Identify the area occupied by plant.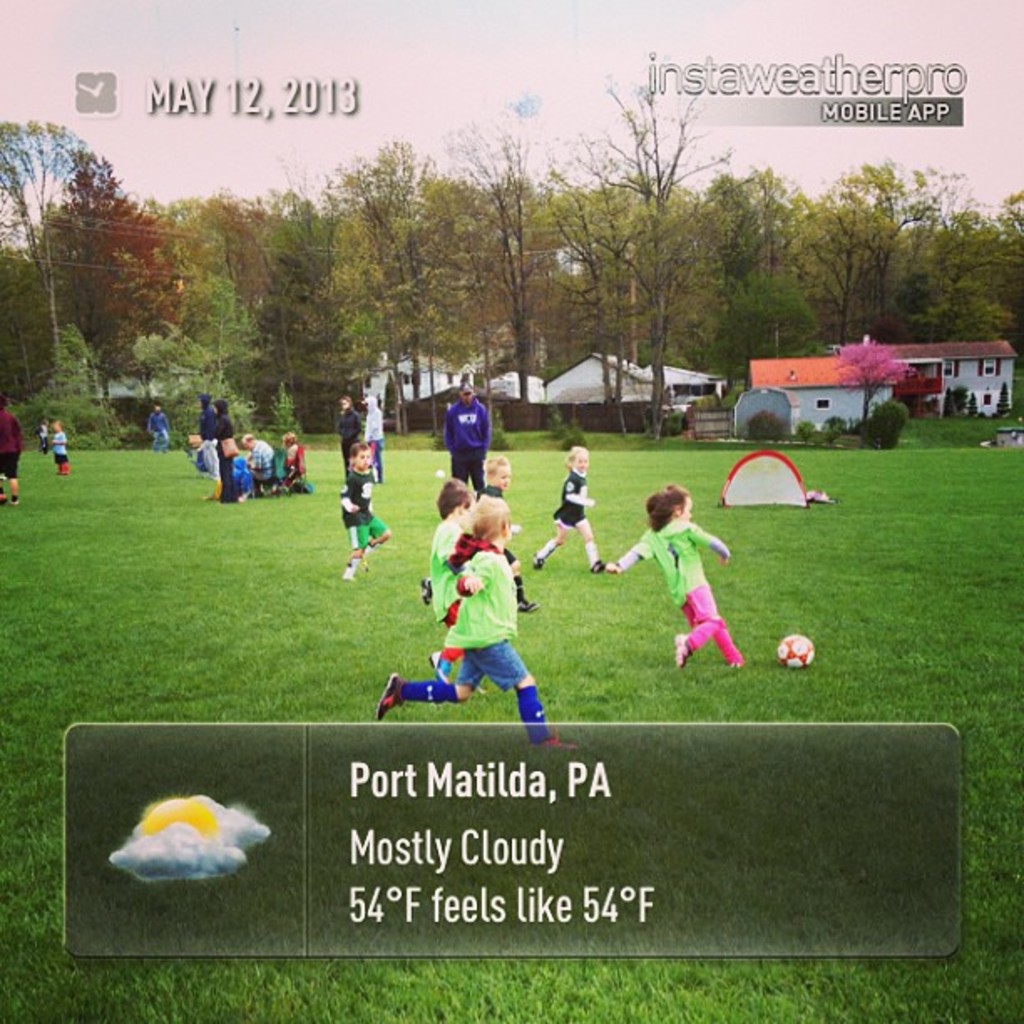
Area: (left=549, top=407, right=589, bottom=453).
